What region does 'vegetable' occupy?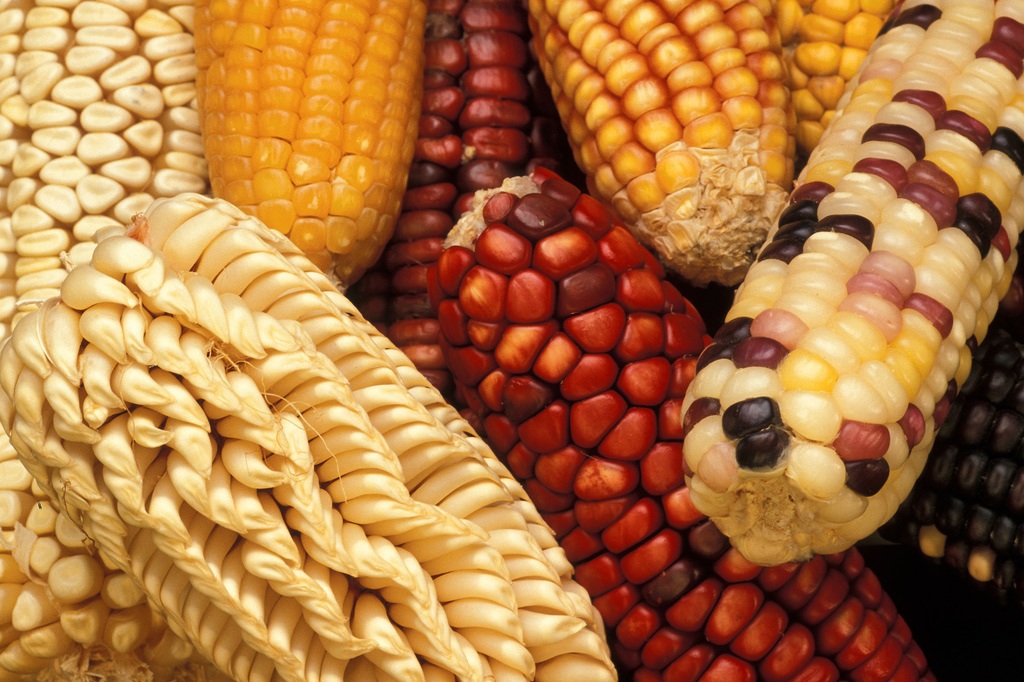
select_region(767, 0, 886, 160).
